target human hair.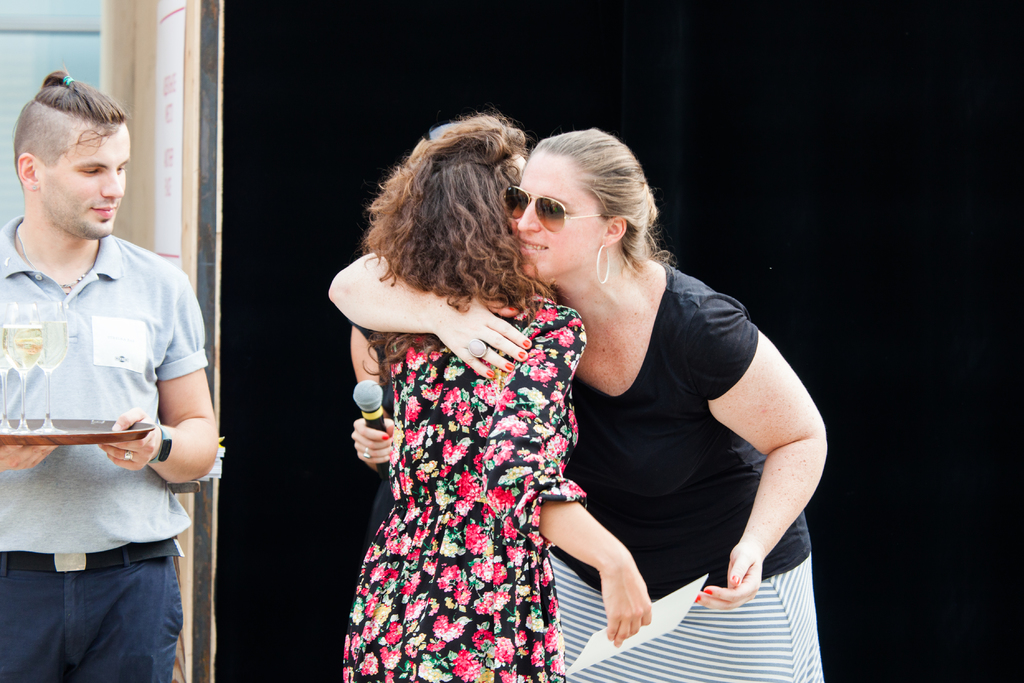
Target region: <bbox>536, 131, 662, 269</bbox>.
